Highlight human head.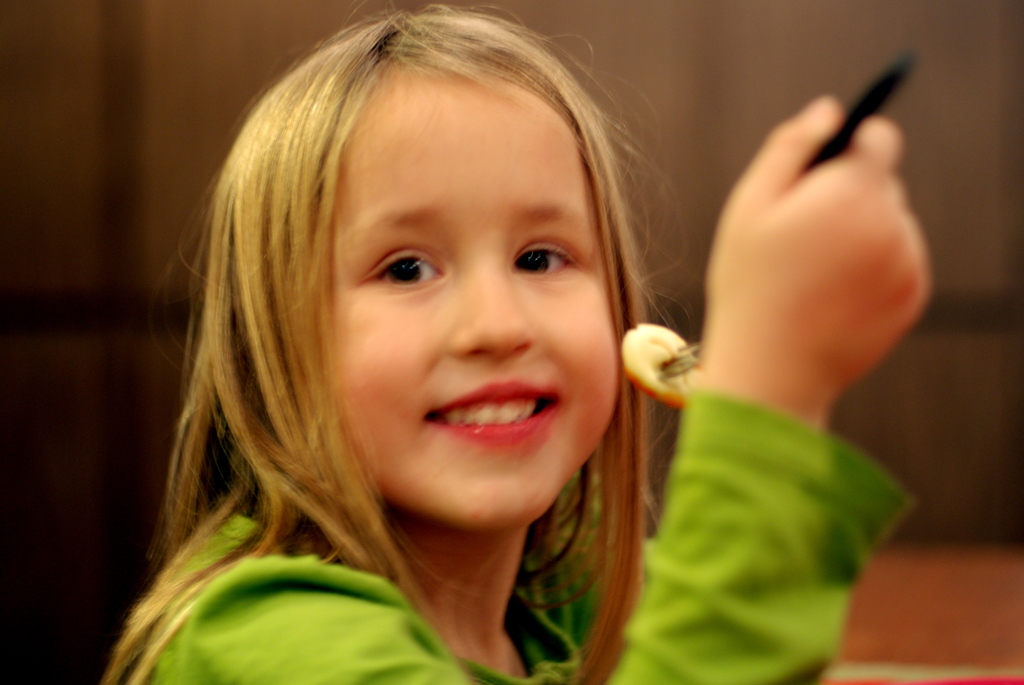
Highlighted region: select_region(244, 0, 641, 489).
